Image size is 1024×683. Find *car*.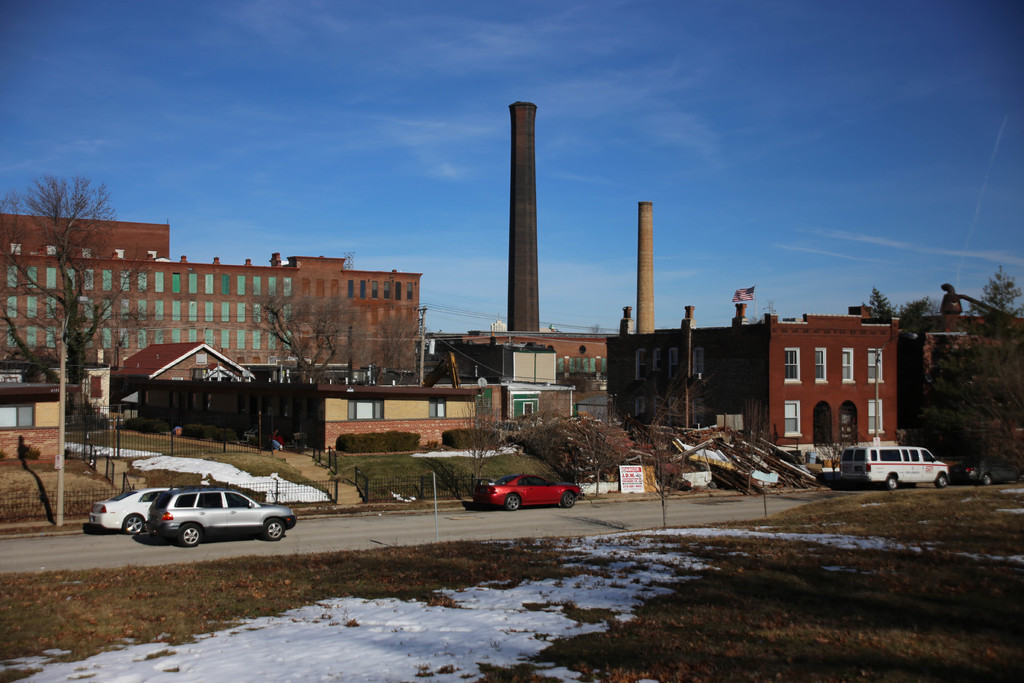
x1=145 y1=482 x2=297 y2=548.
